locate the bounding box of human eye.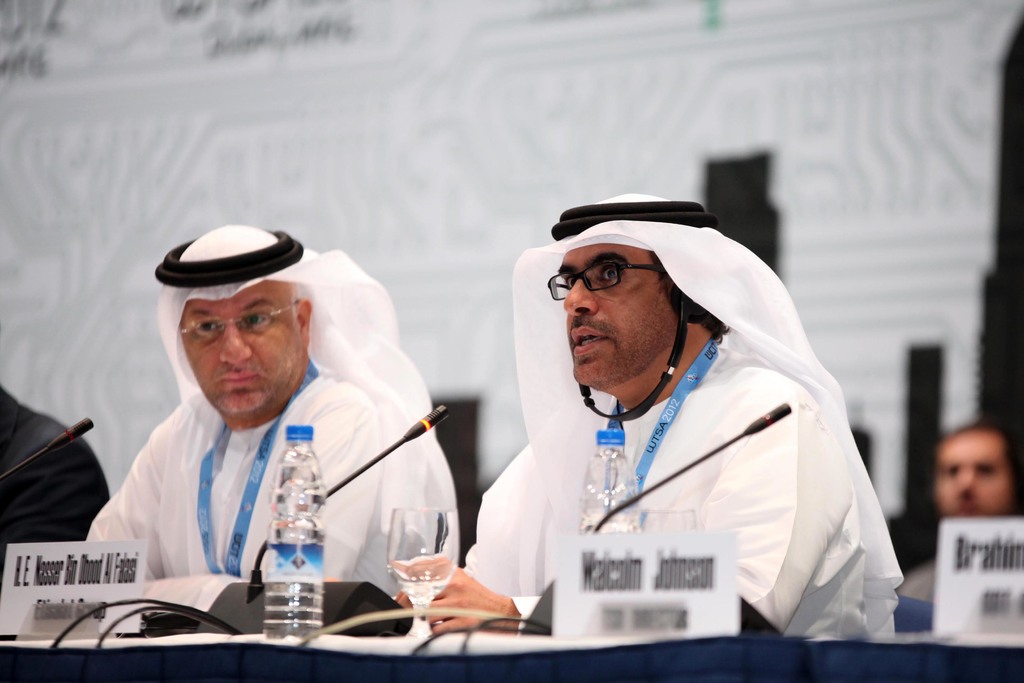
Bounding box: box(595, 259, 624, 281).
